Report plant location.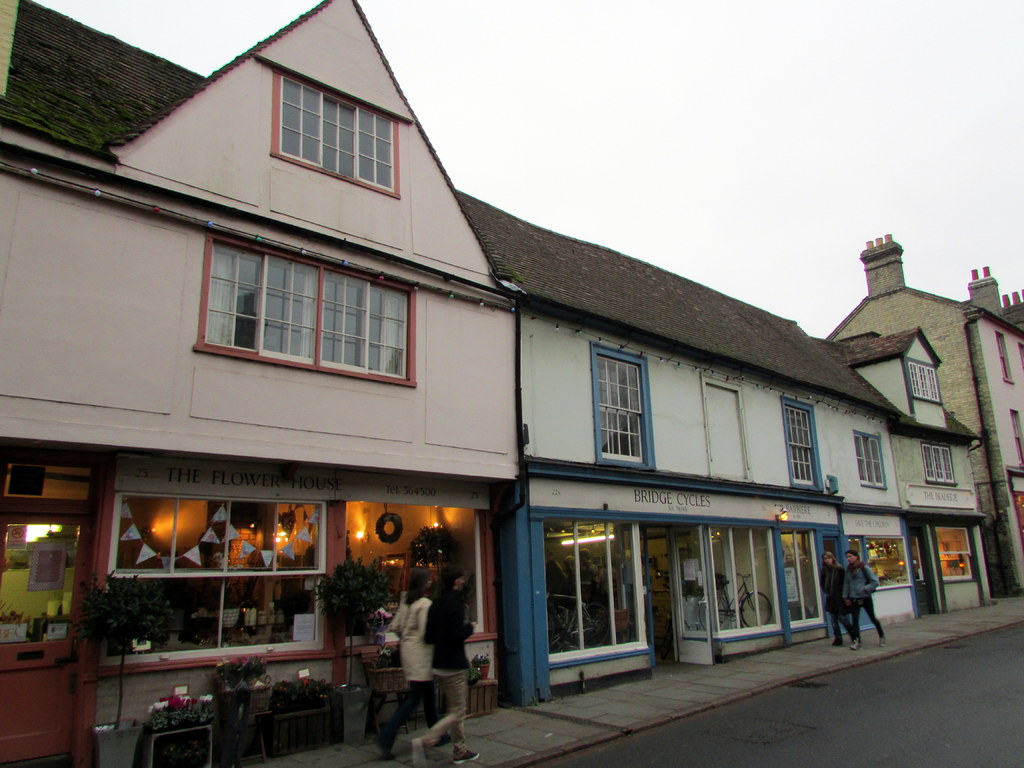
Report: x1=218 y1=655 x2=271 y2=696.
